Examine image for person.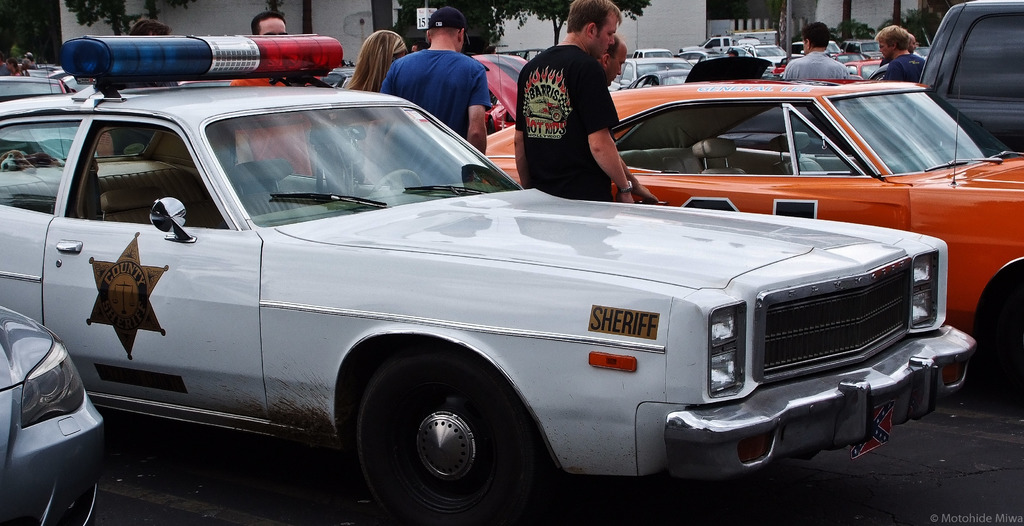
Examination result: bbox(228, 3, 317, 175).
